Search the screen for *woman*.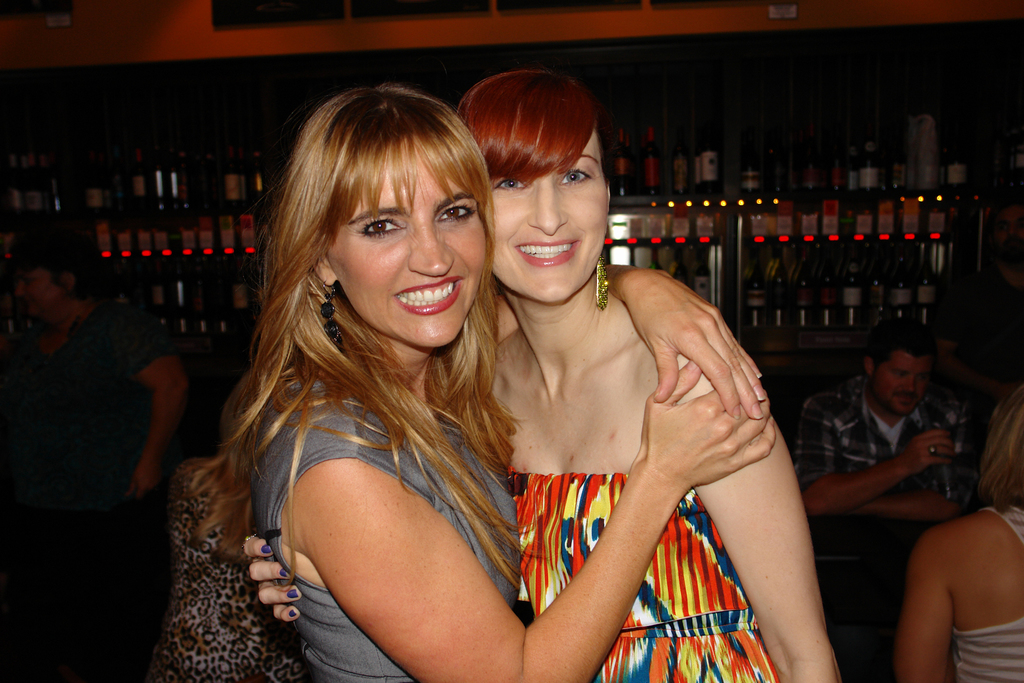
Found at l=179, t=85, r=783, b=682.
